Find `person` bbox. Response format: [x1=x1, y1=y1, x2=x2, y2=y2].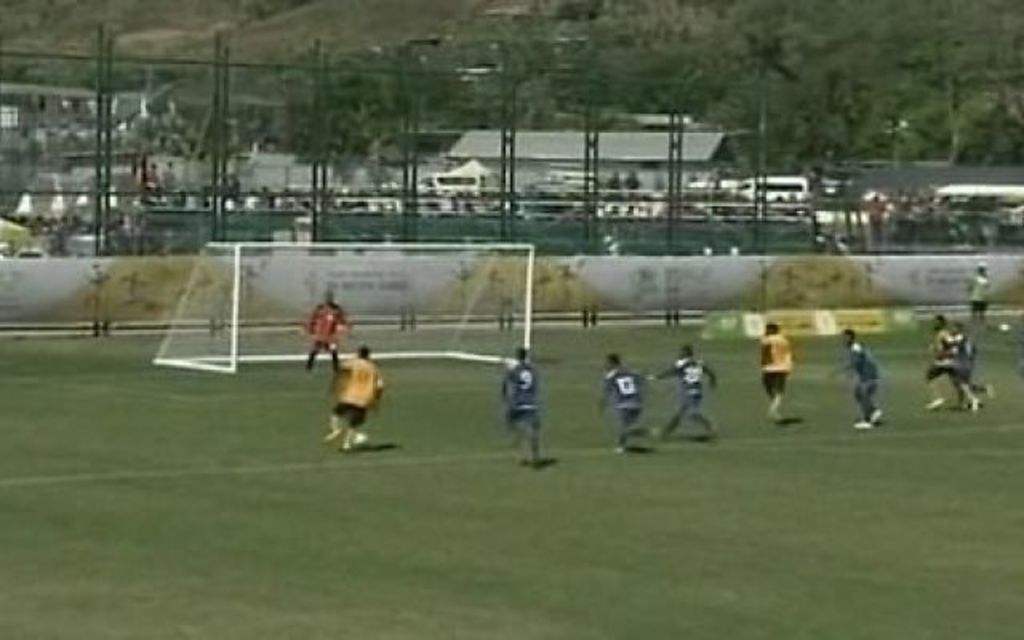
[x1=922, y1=312, x2=960, y2=416].
